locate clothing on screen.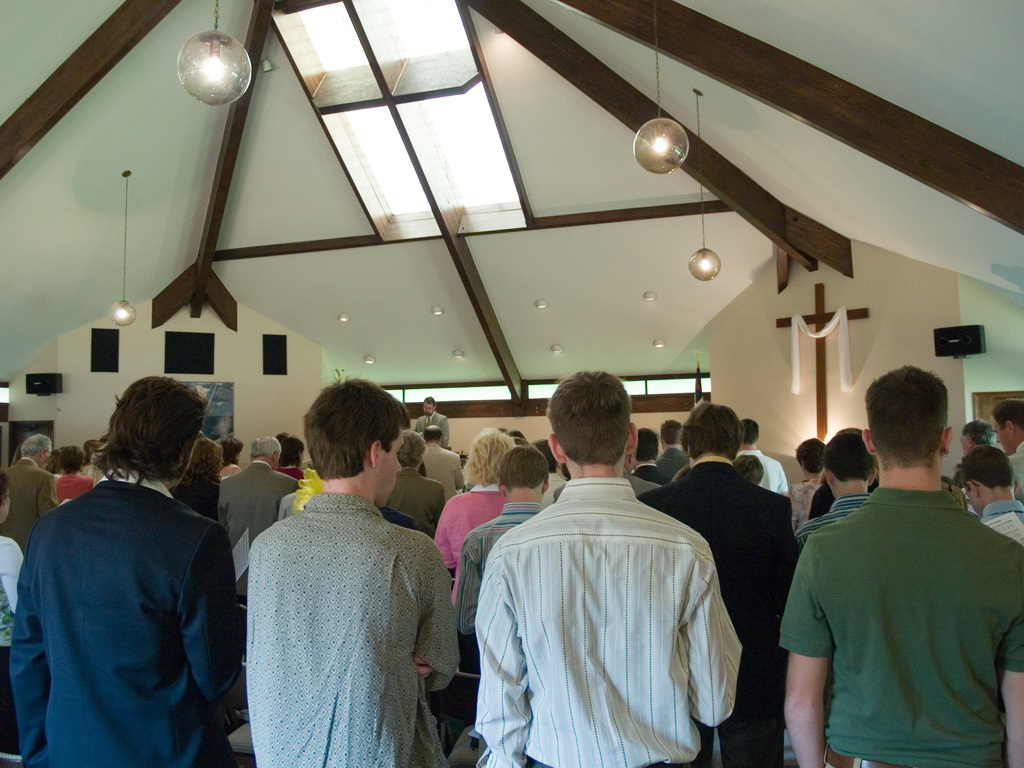
On screen at left=808, top=479, right=882, bottom=518.
